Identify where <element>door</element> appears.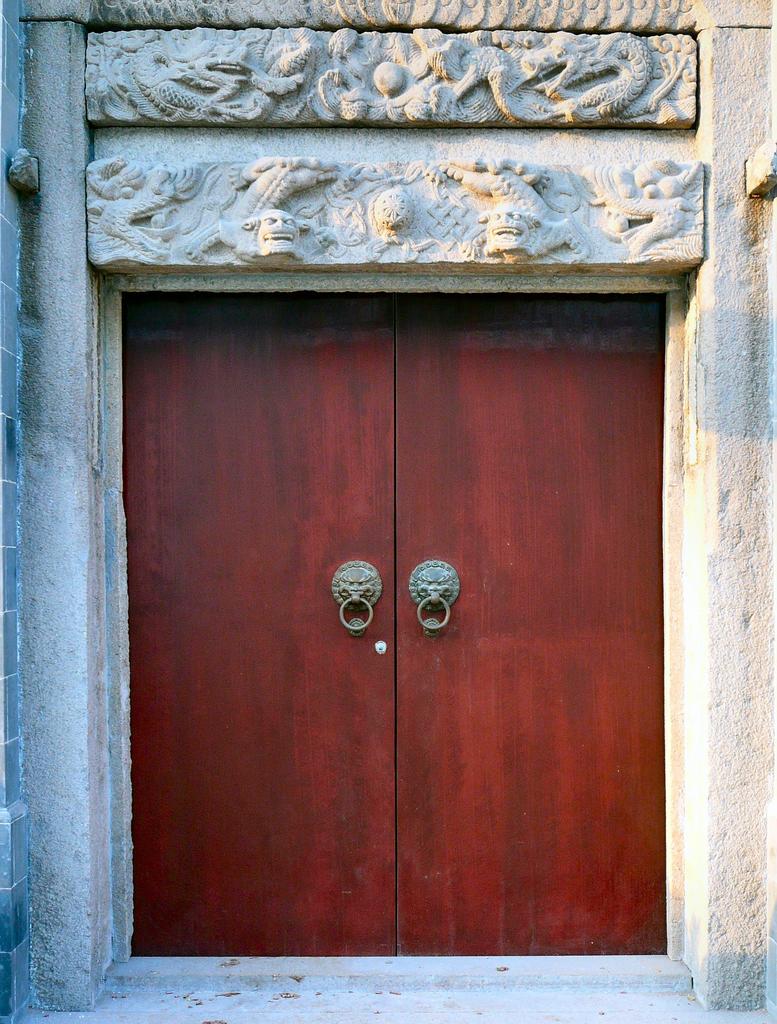
Appears at 126 231 682 940.
